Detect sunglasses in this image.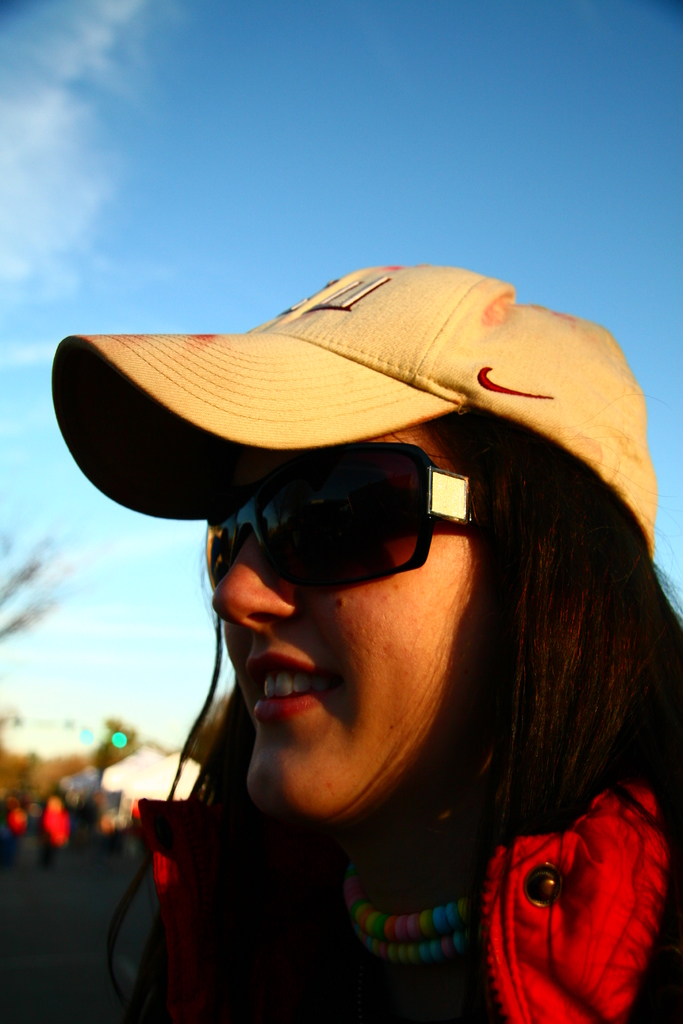
Detection: bbox(206, 443, 488, 592).
